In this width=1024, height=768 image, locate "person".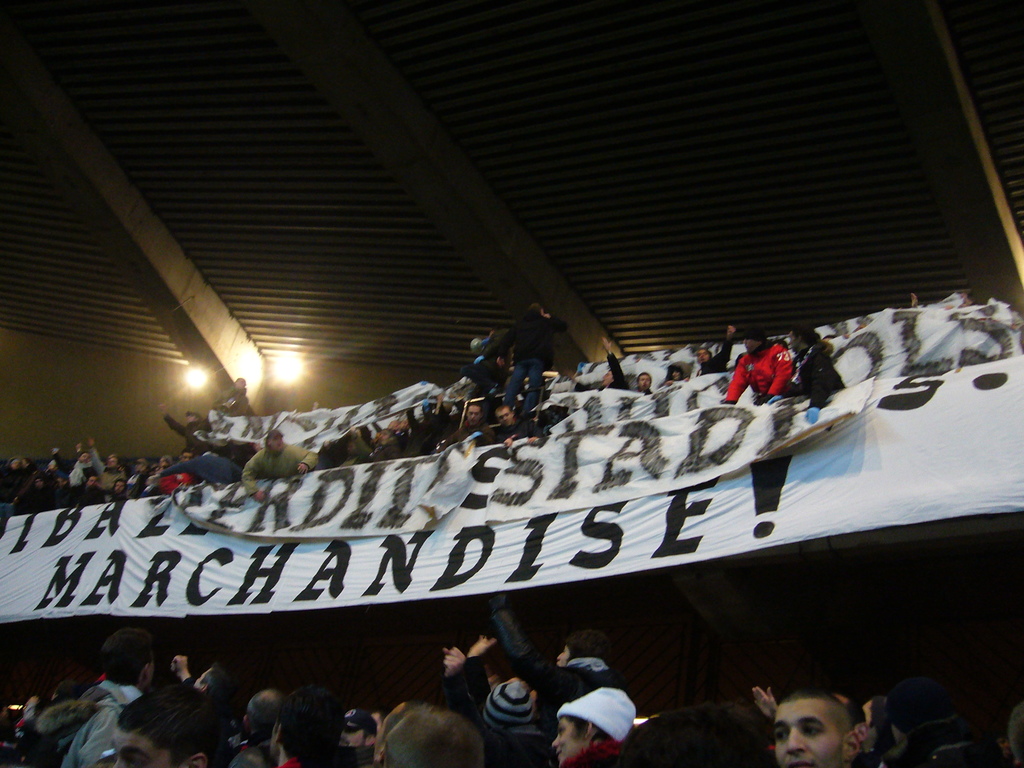
Bounding box: [left=719, top=330, right=794, bottom=403].
